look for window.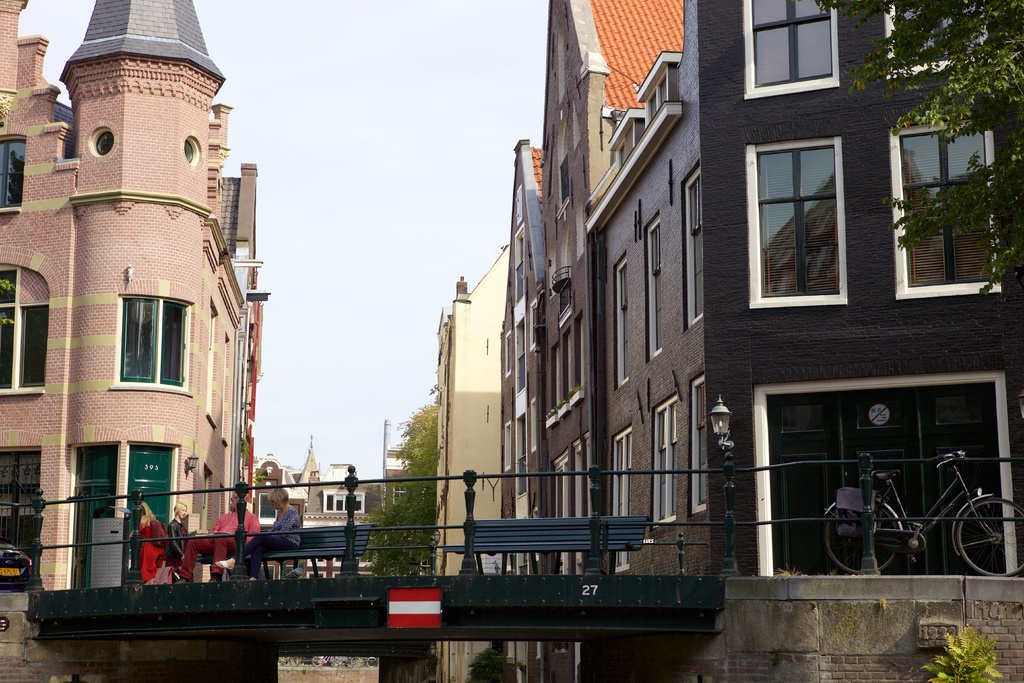
Found: x1=603, y1=429, x2=640, y2=566.
